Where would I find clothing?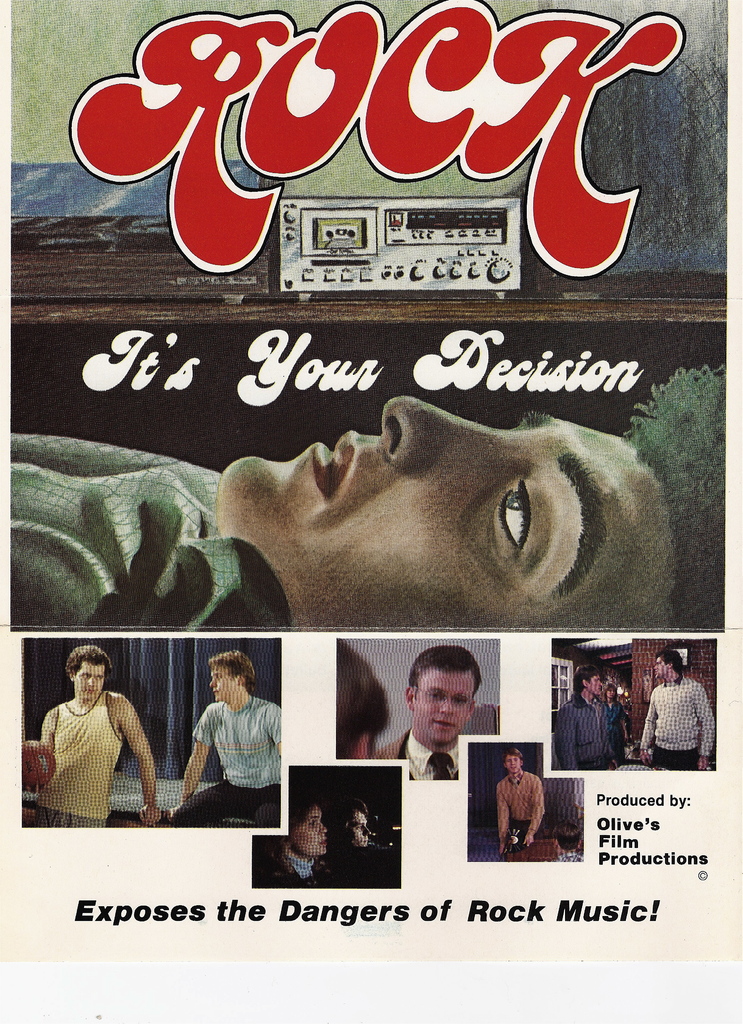
At (x1=552, y1=689, x2=621, y2=769).
